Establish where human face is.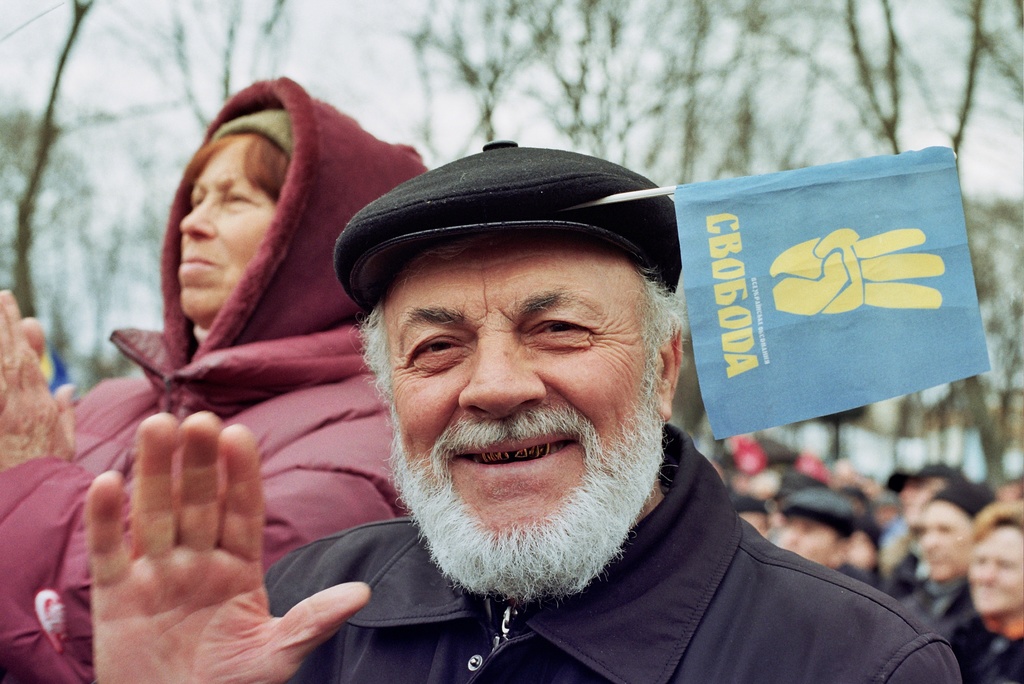
Established at bbox=[920, 502, 975, 580].
